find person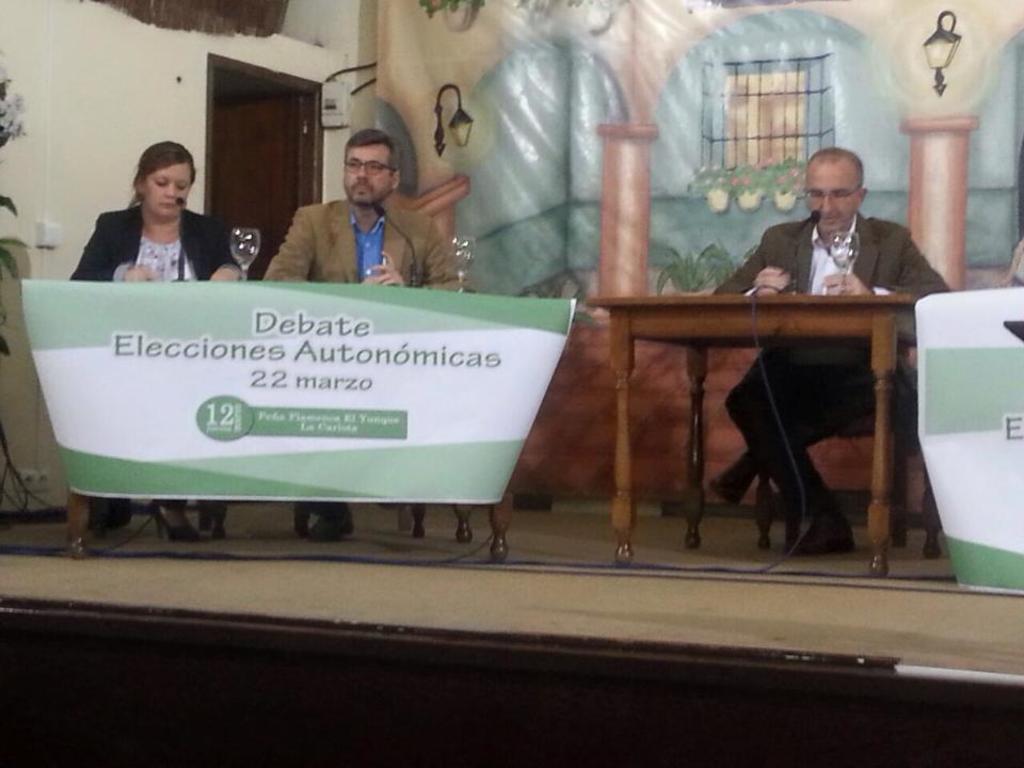
box(263, 127, 475, 543)
